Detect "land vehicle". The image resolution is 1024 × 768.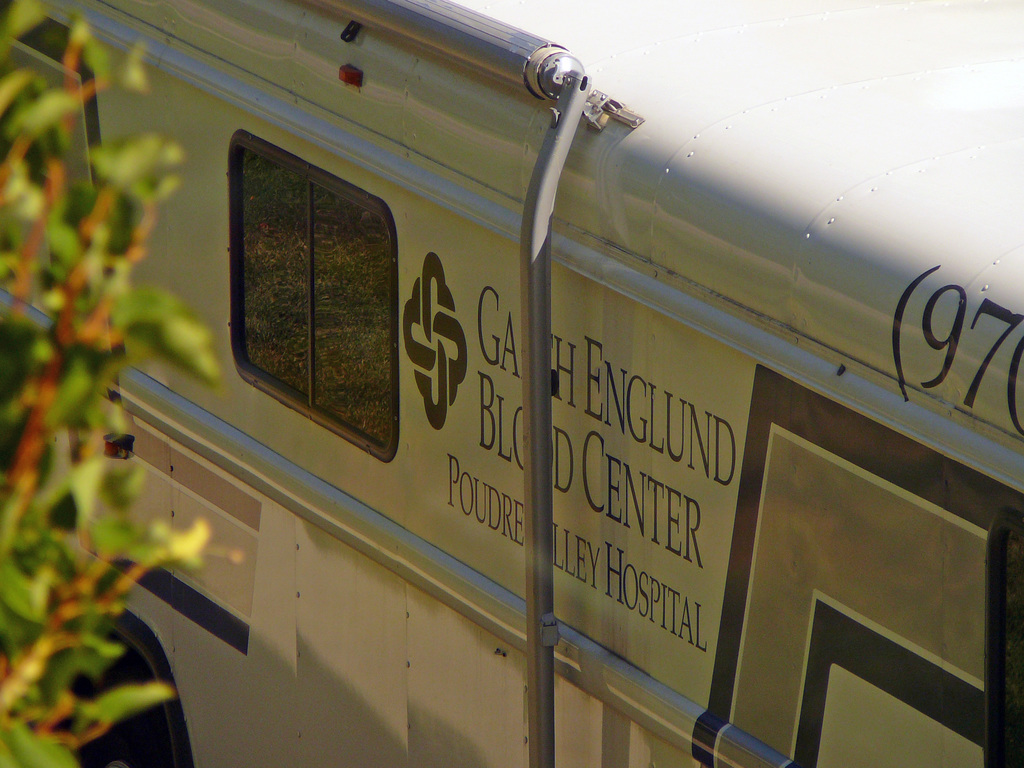
box=[45, 0, 1023, 741].
